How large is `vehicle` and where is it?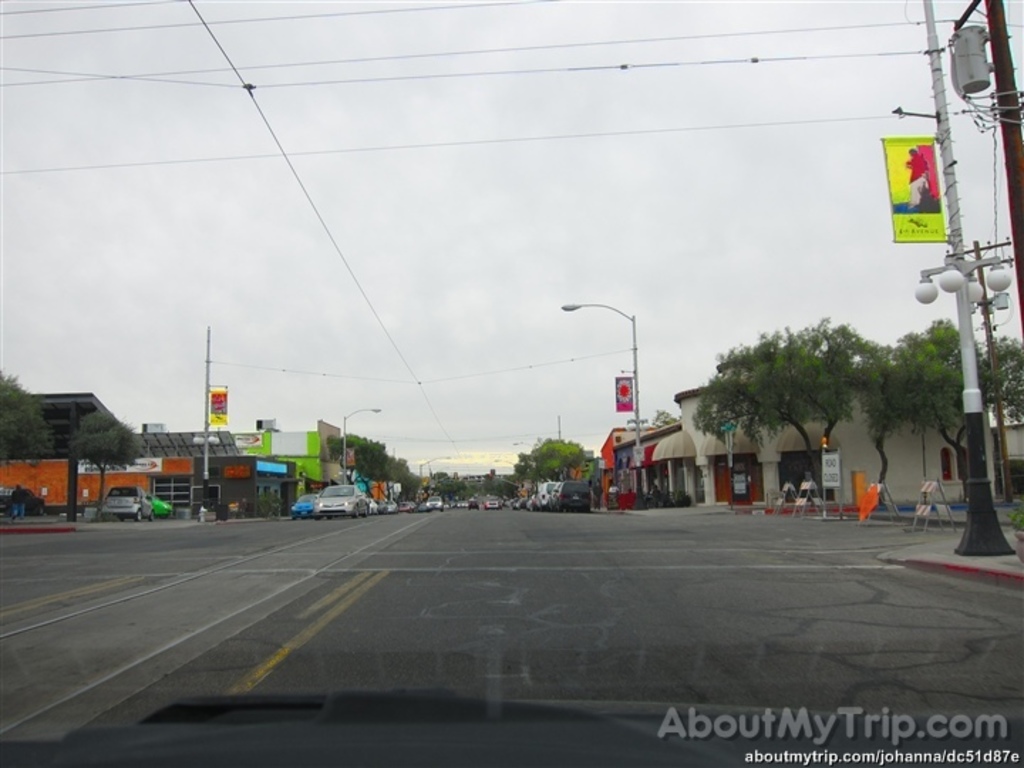
Bounding box: locate(368, 496, 381, 512).
